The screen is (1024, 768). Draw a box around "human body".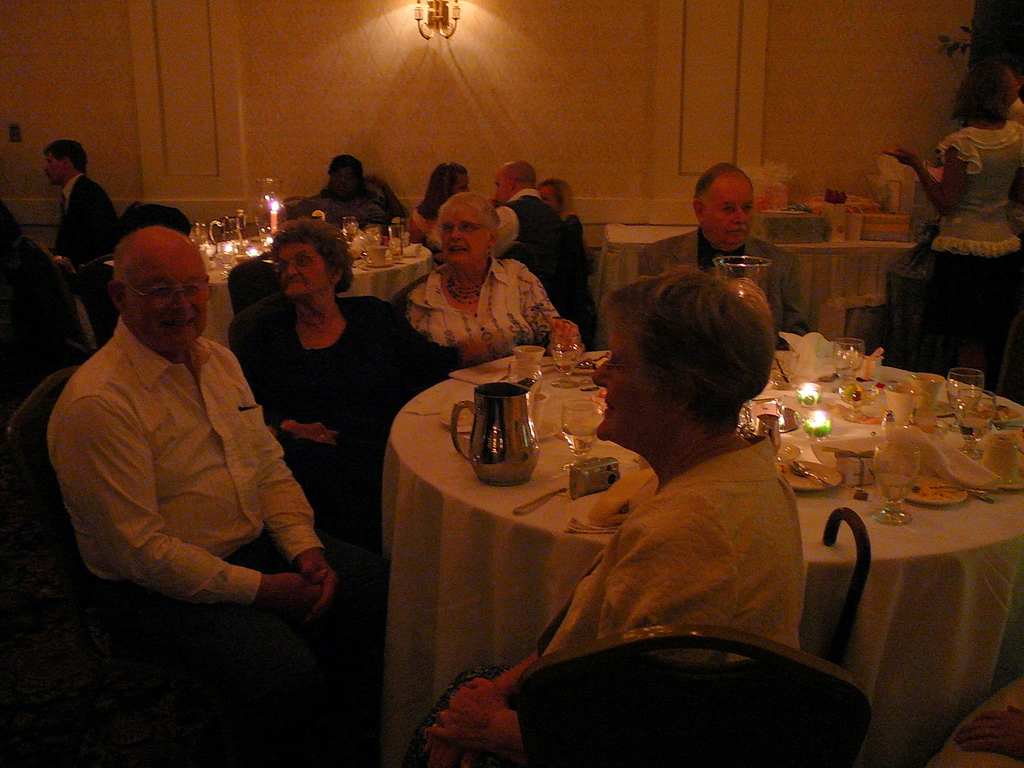
[left=635, top=228, right=815, bottom=353].
